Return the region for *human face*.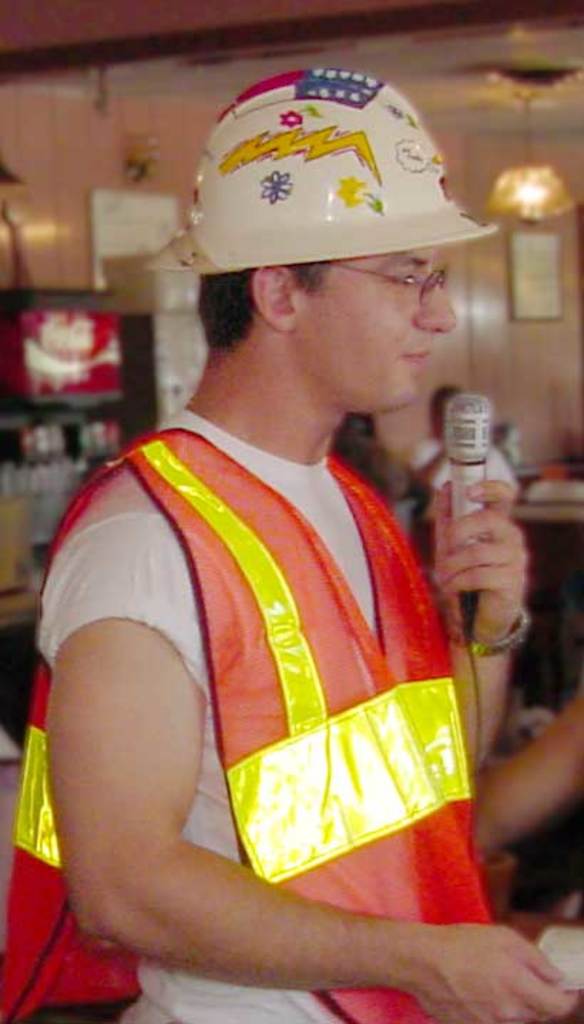
{"x1": 296, "y1": 235, "x2": 462, "y2": 402}.
